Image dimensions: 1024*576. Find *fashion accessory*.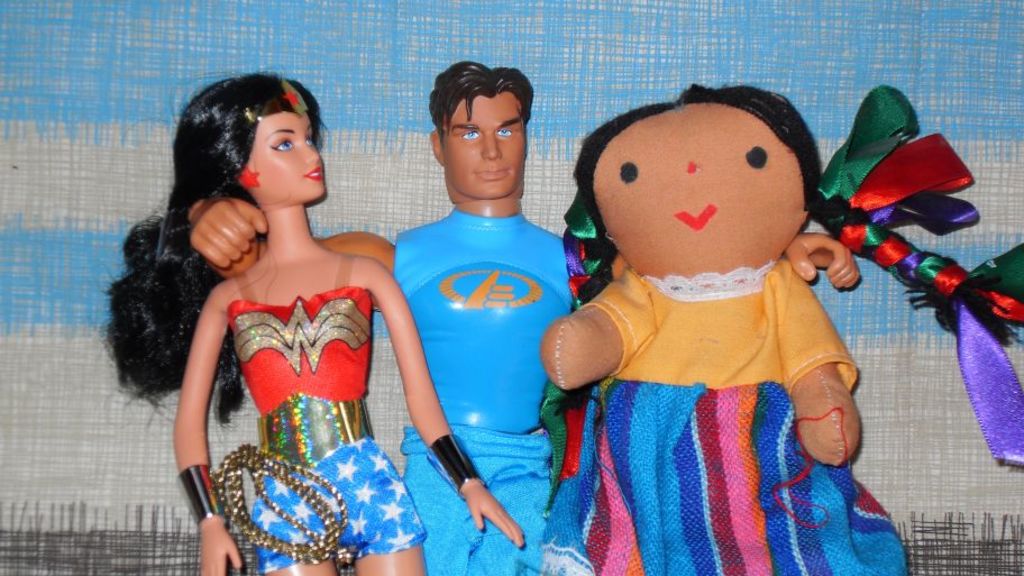
Rect(235, 163, 260, 193).
